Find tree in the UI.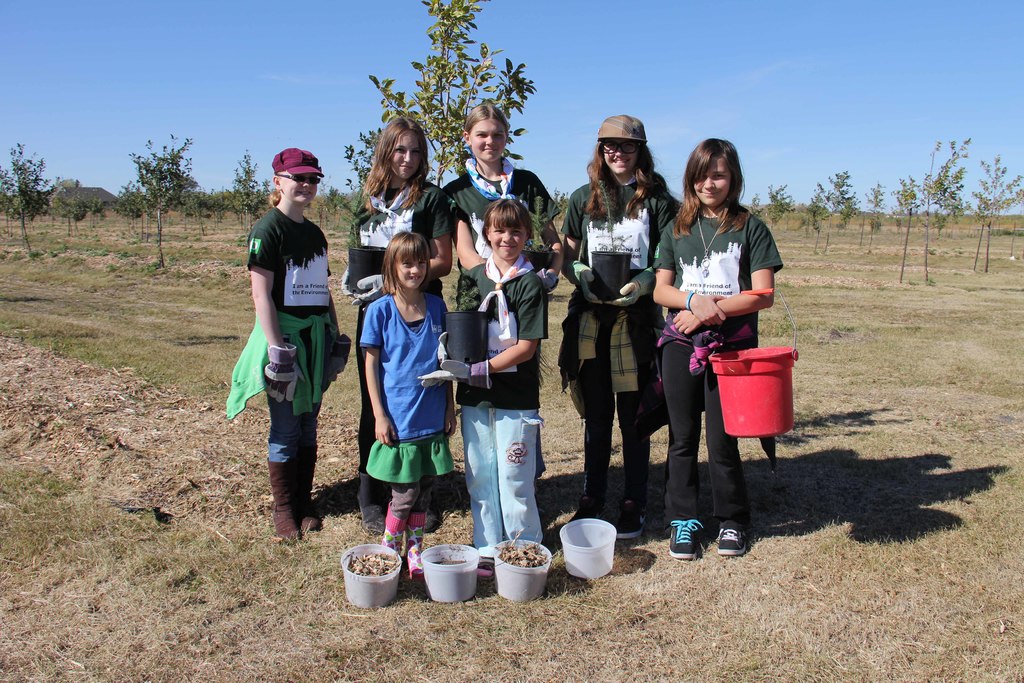
UI element at Rect(880, 163, 914, 278).
